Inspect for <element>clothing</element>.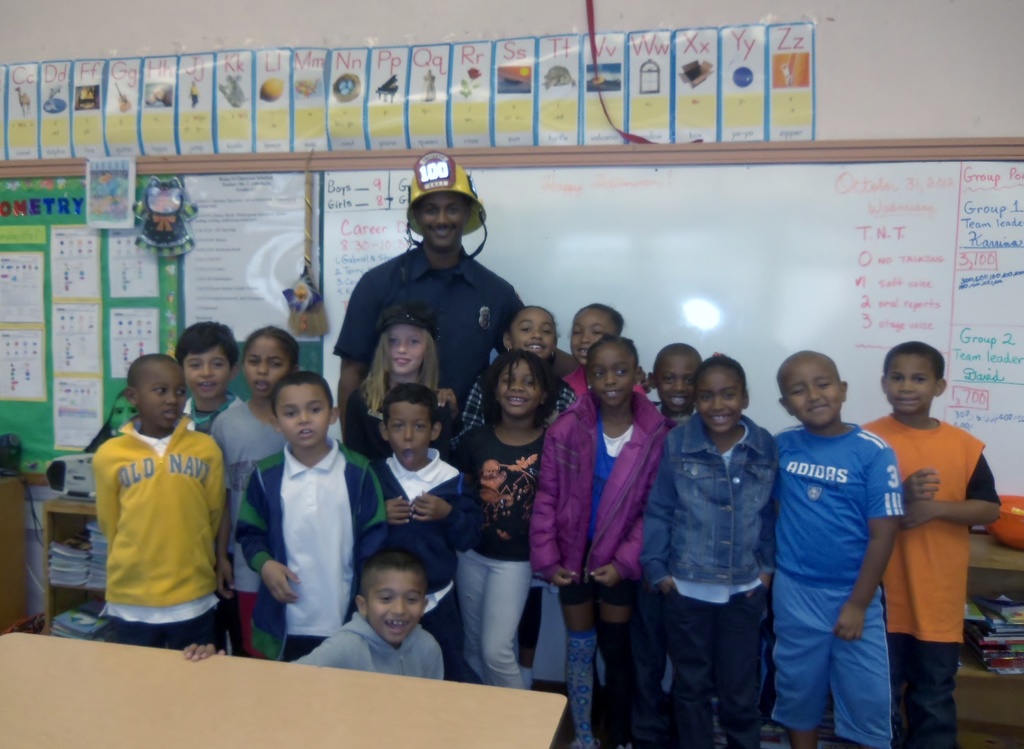
Inspection: 854 407 1004 644.
